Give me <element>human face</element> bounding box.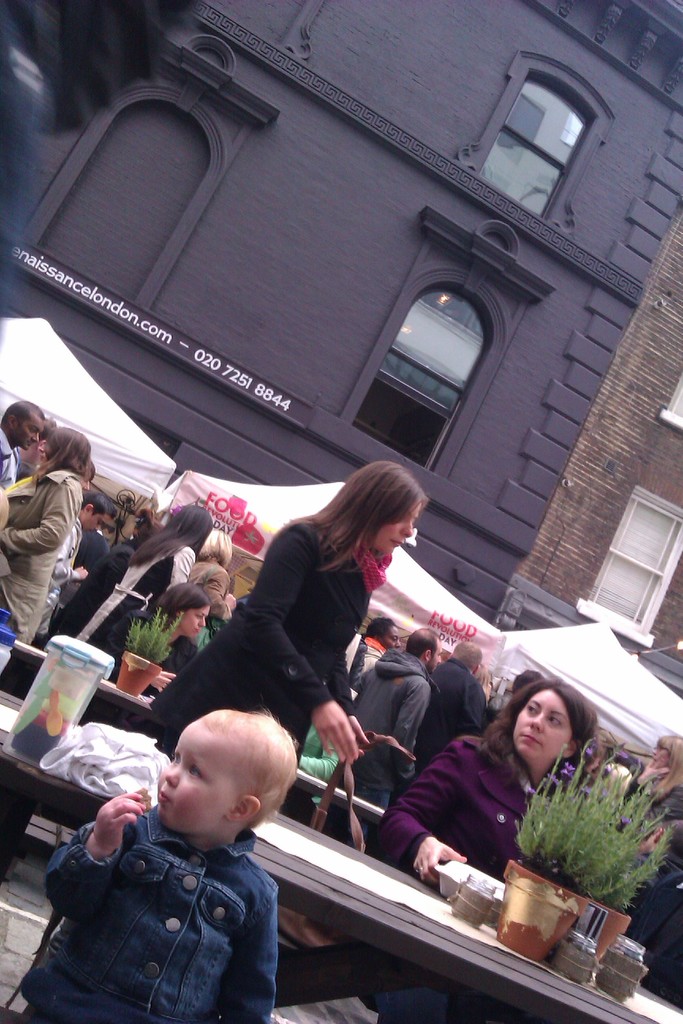
pyautogui.locateOnScreen(13, 420, 46, 449).
